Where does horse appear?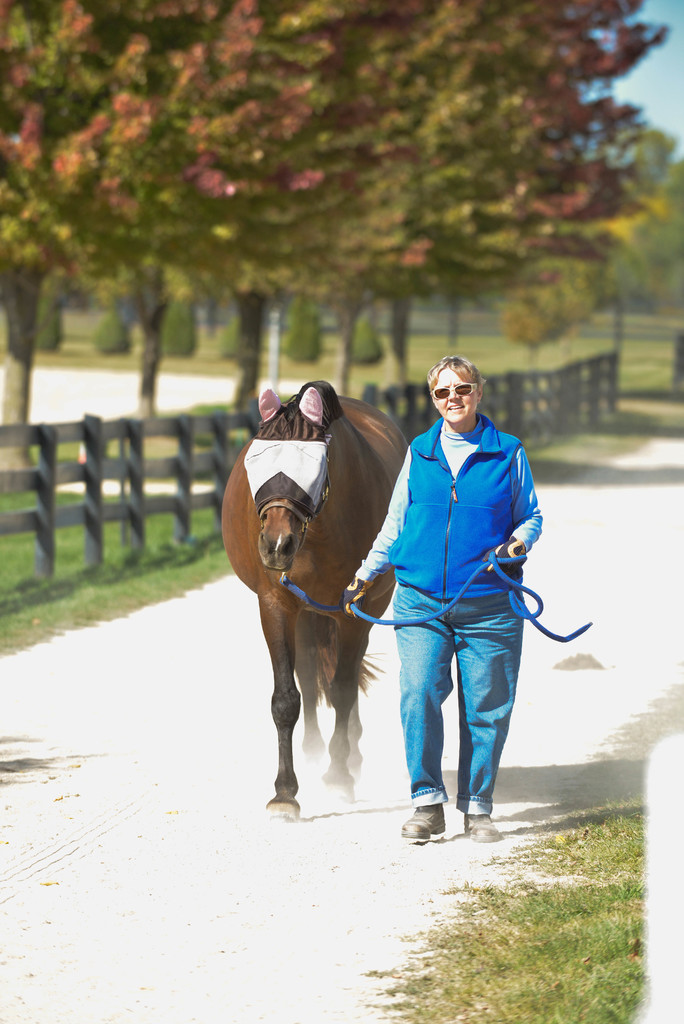
Appears at BBox(220, 382, 417, 819).
